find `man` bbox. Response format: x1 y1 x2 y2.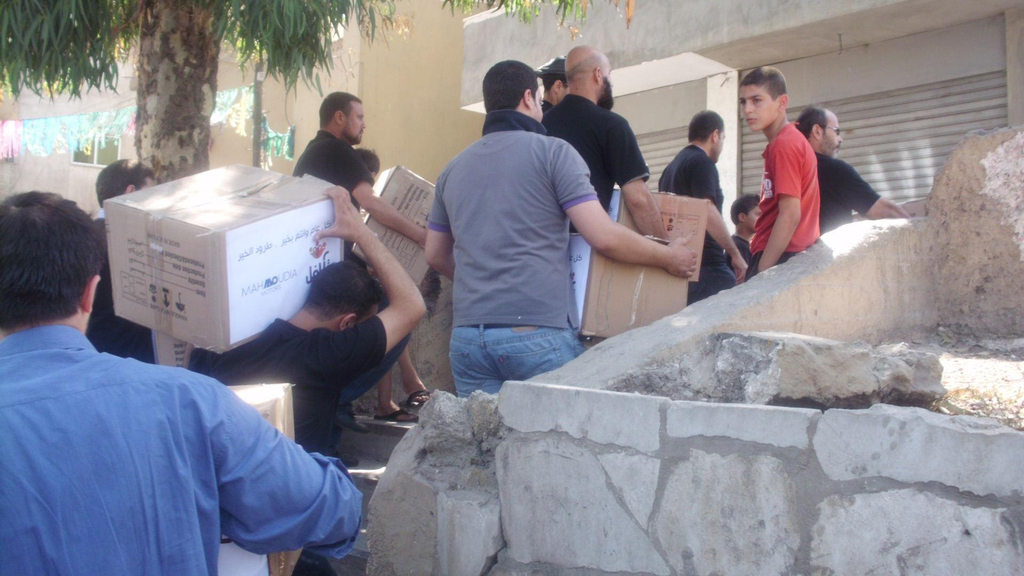
0 189 362 575.
